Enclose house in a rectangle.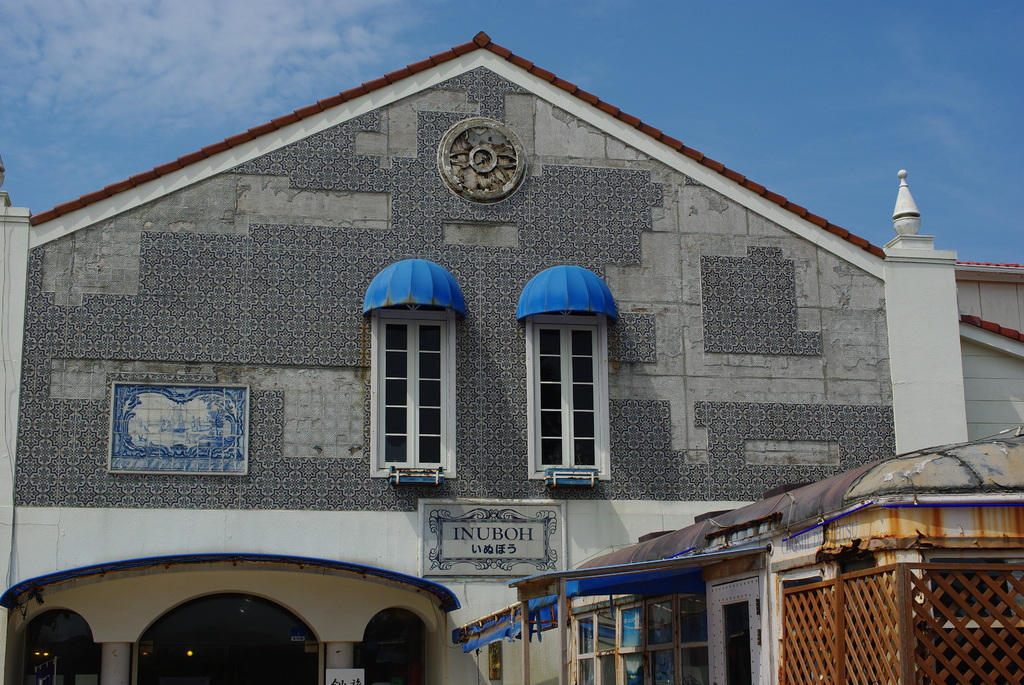
box=[522, 436, 1019, 684].
